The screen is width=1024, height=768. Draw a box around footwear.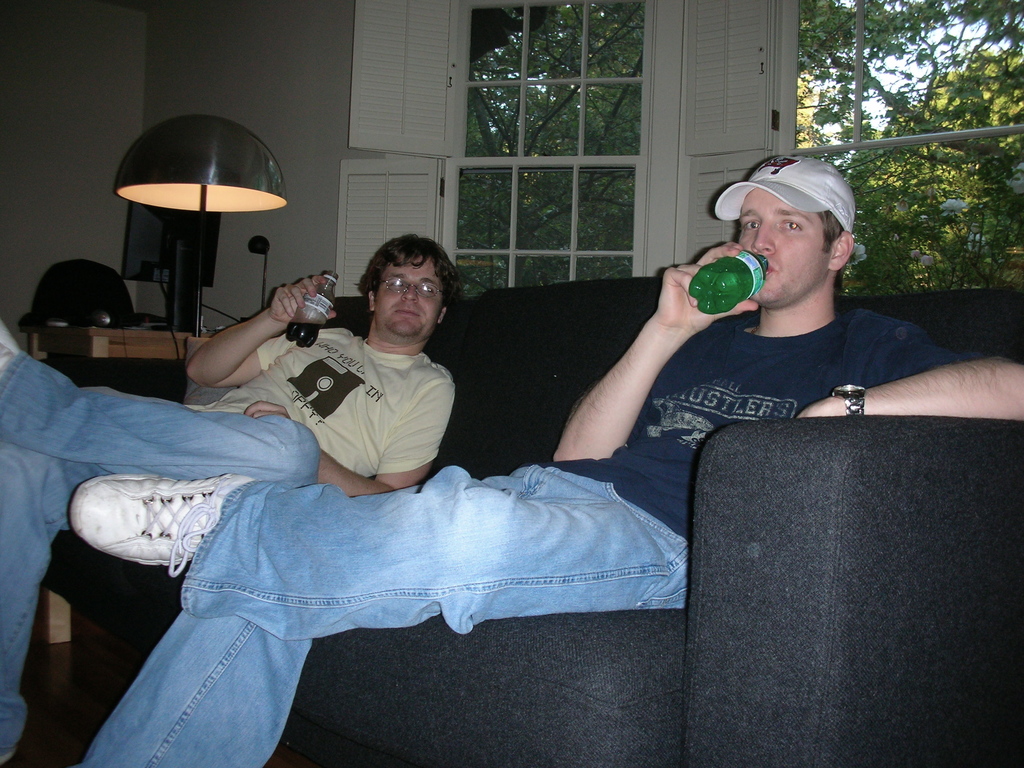
crop(0, 319, 22, 373).
